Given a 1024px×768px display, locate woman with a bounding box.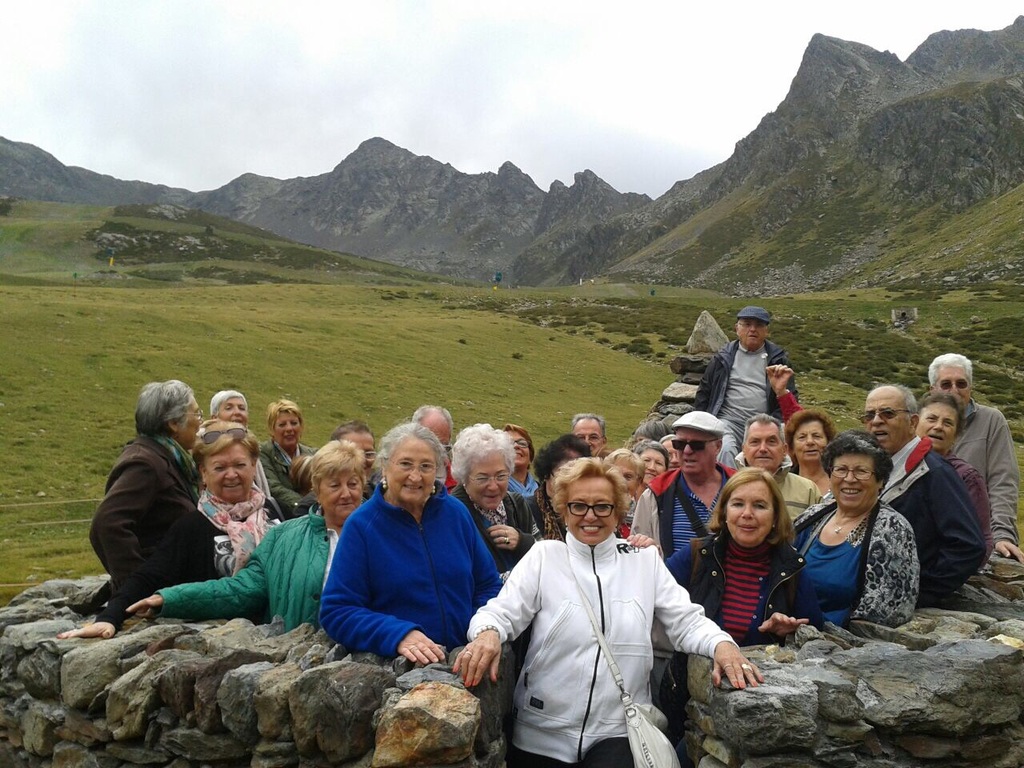
Located: select_region(791, 434, 929, 651).
